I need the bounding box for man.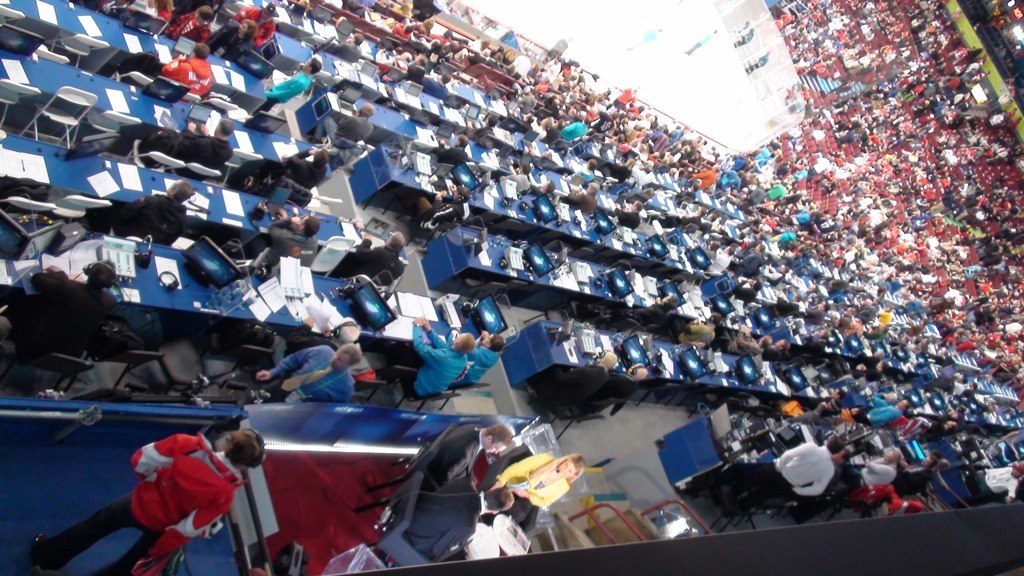
Here it is: BBox(180, 116, 226, 164).
